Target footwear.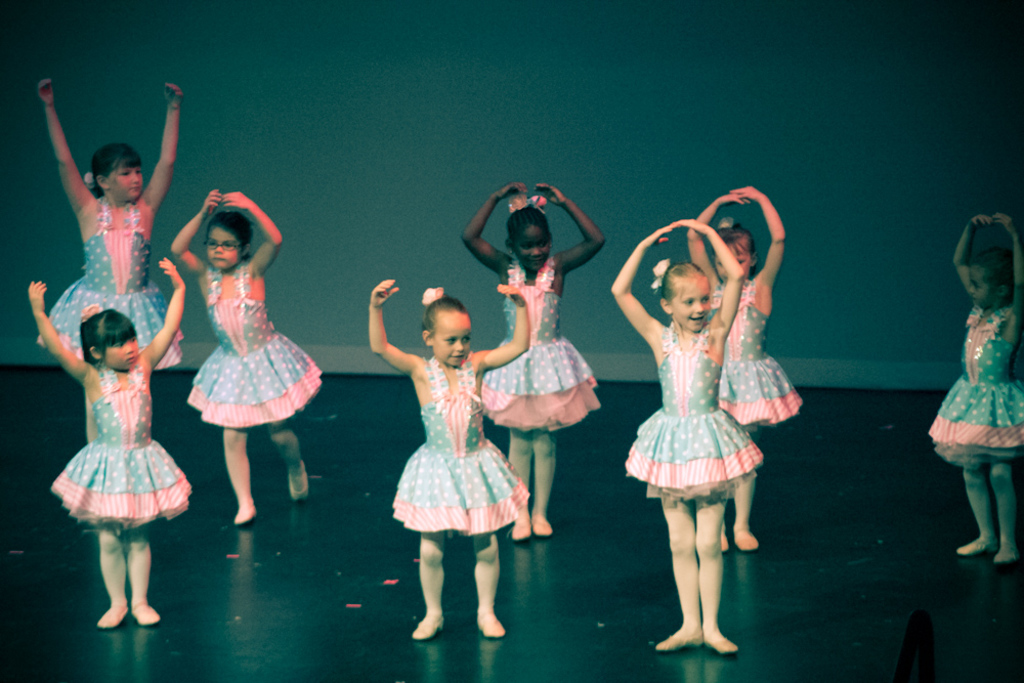
Target region: x1=657 y1=629 x2=705 y2=651.
